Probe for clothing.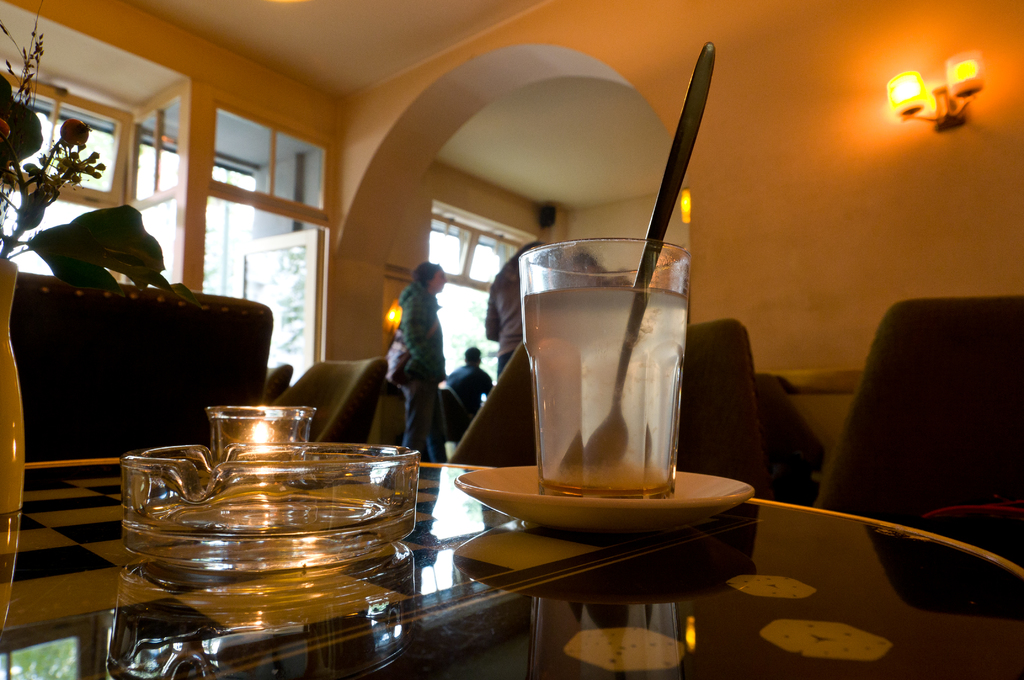
Probe result: left=374, top=250, right=461, bottom=471.
